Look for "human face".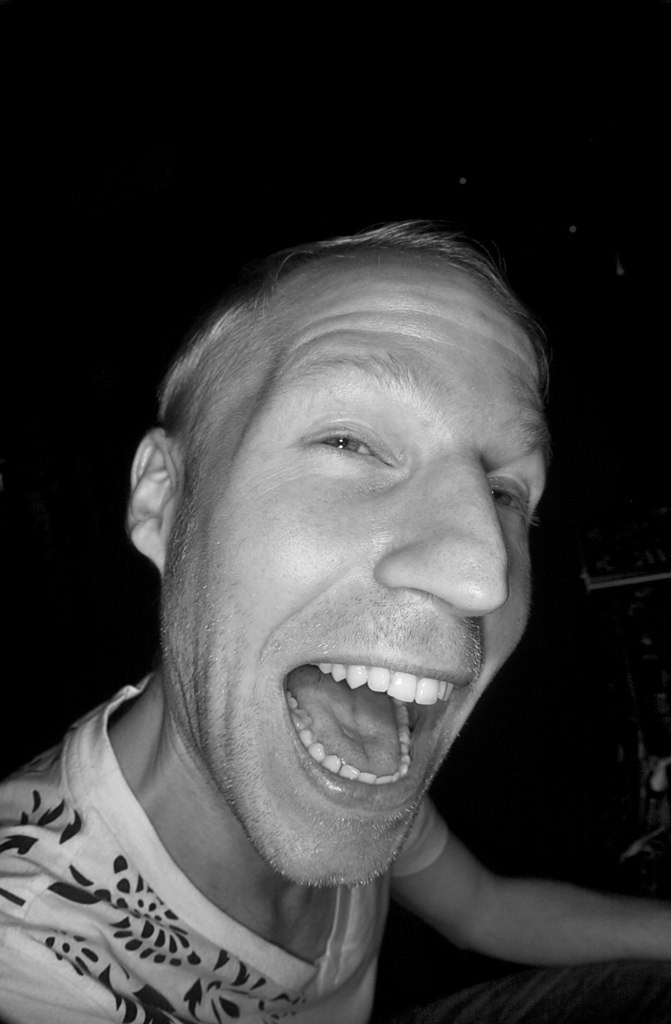
Found: box=[163, 270, 551, 898].
